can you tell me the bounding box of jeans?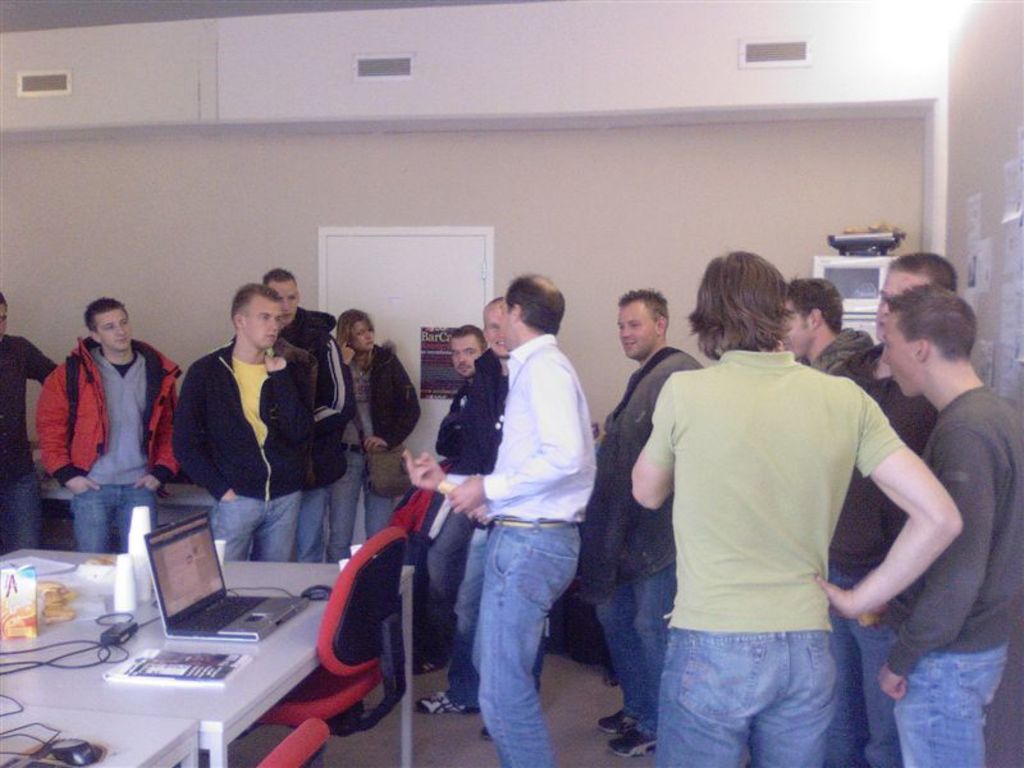
[895,640,1010,767].
